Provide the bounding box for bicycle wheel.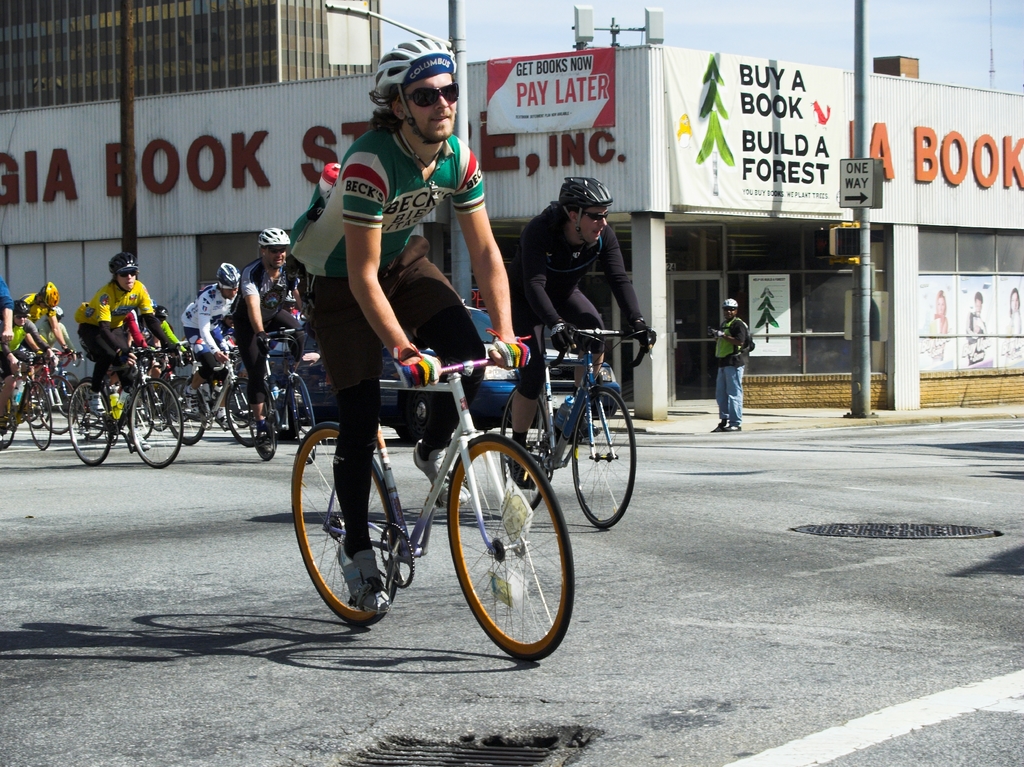
501:390:556:509.
